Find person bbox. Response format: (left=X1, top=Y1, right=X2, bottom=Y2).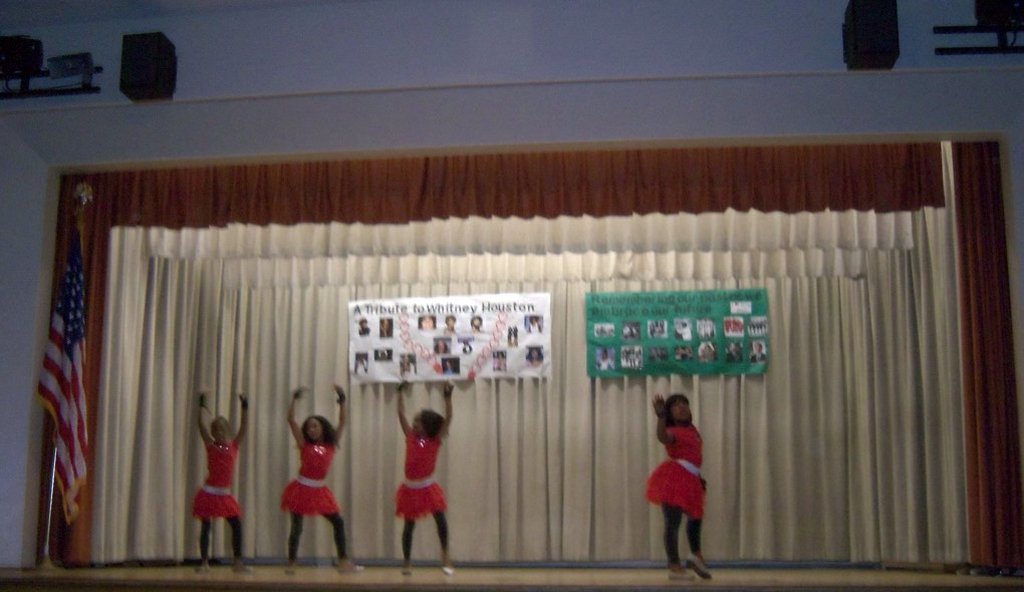
(left=378, top=380, right=452, bottom=564).
